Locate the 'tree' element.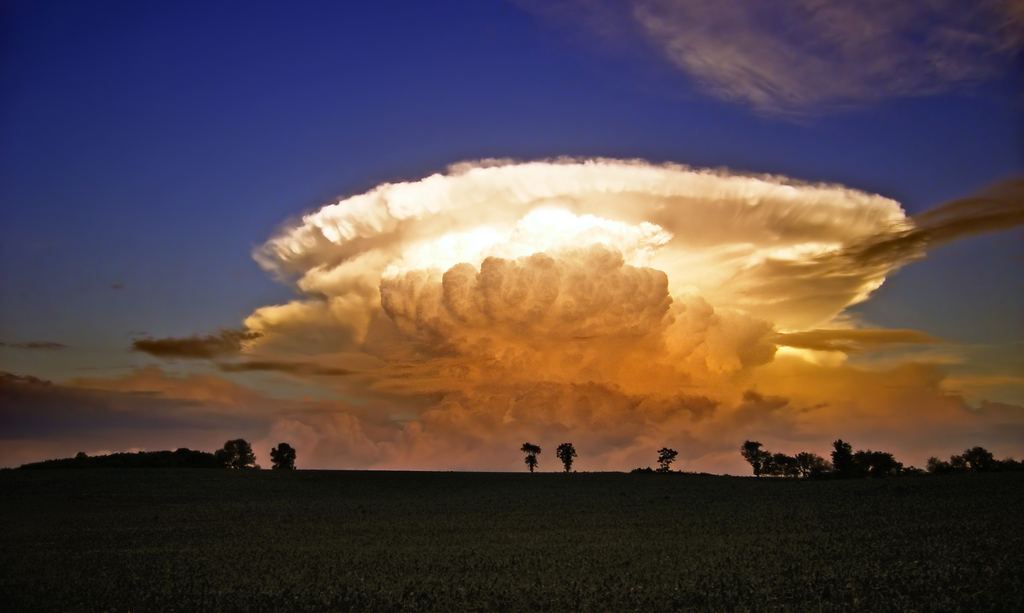
Element bbox: bbox=(216, 437, 261, 474).
